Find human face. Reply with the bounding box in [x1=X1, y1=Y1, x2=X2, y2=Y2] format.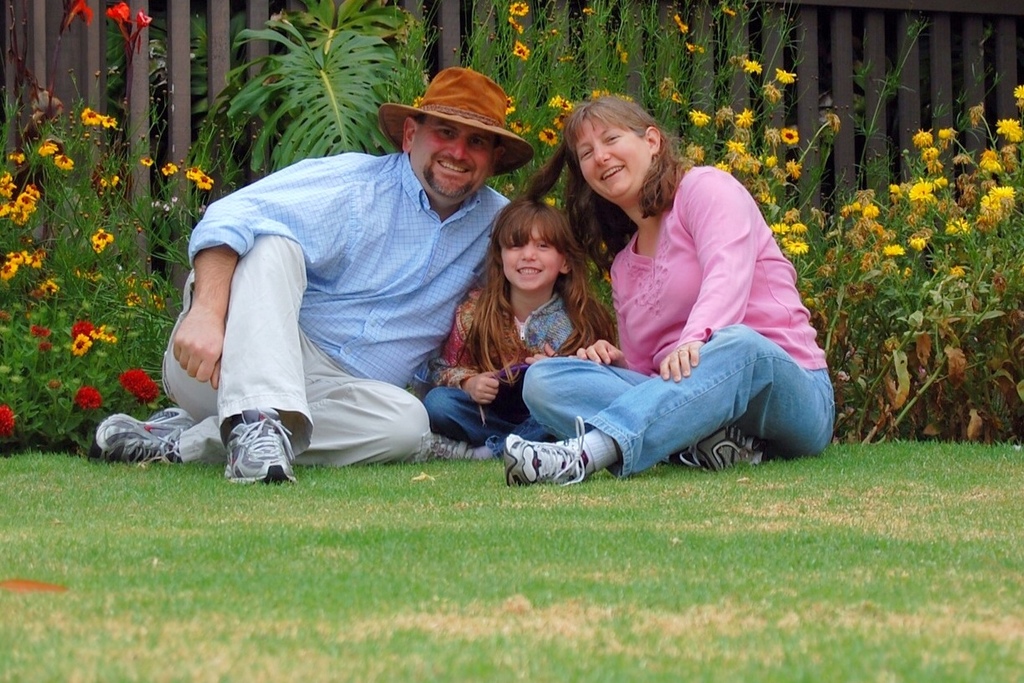
[x1=500, y1=226, x2=561, y2=291].
